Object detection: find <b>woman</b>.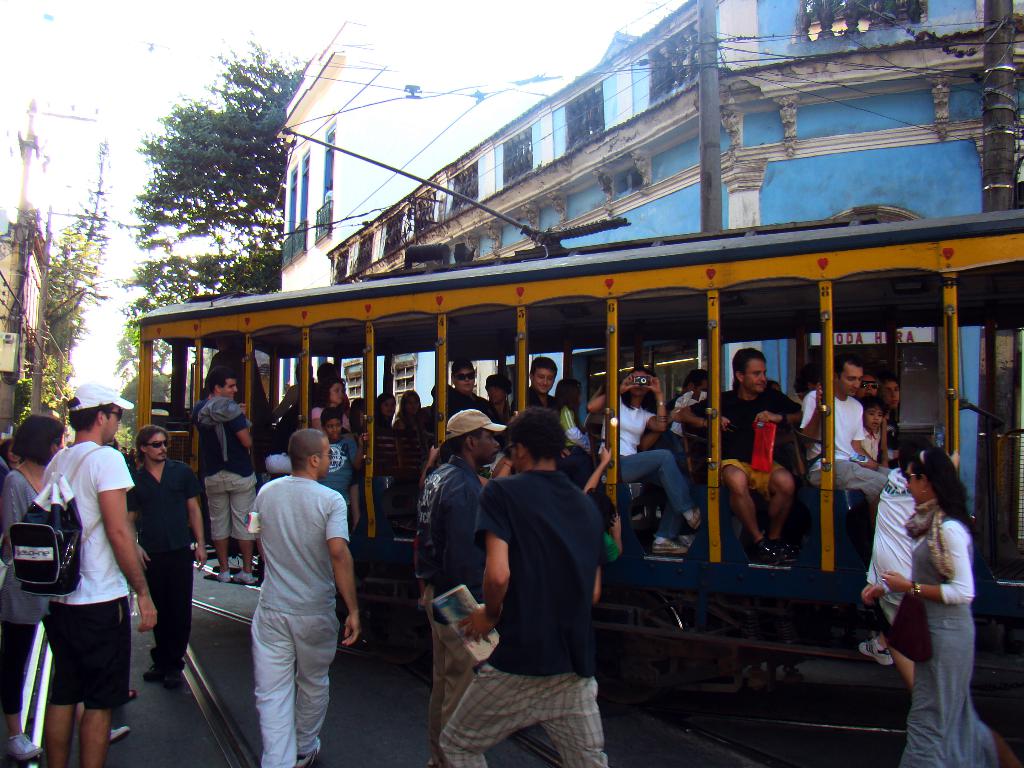
crop(589, 373, 707, 554).
